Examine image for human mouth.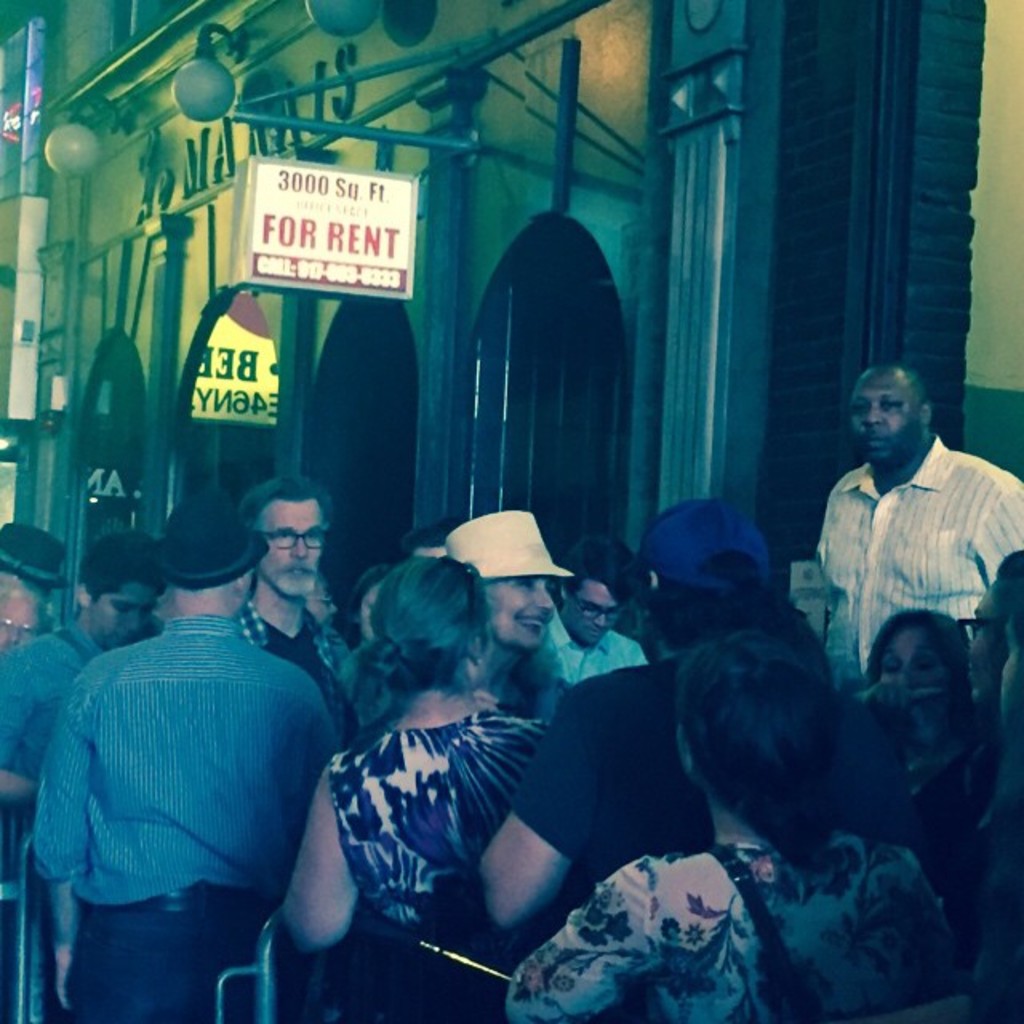
Examination result: {"left": 283, "top": 570, "right": 312, "bottom": 573}.
